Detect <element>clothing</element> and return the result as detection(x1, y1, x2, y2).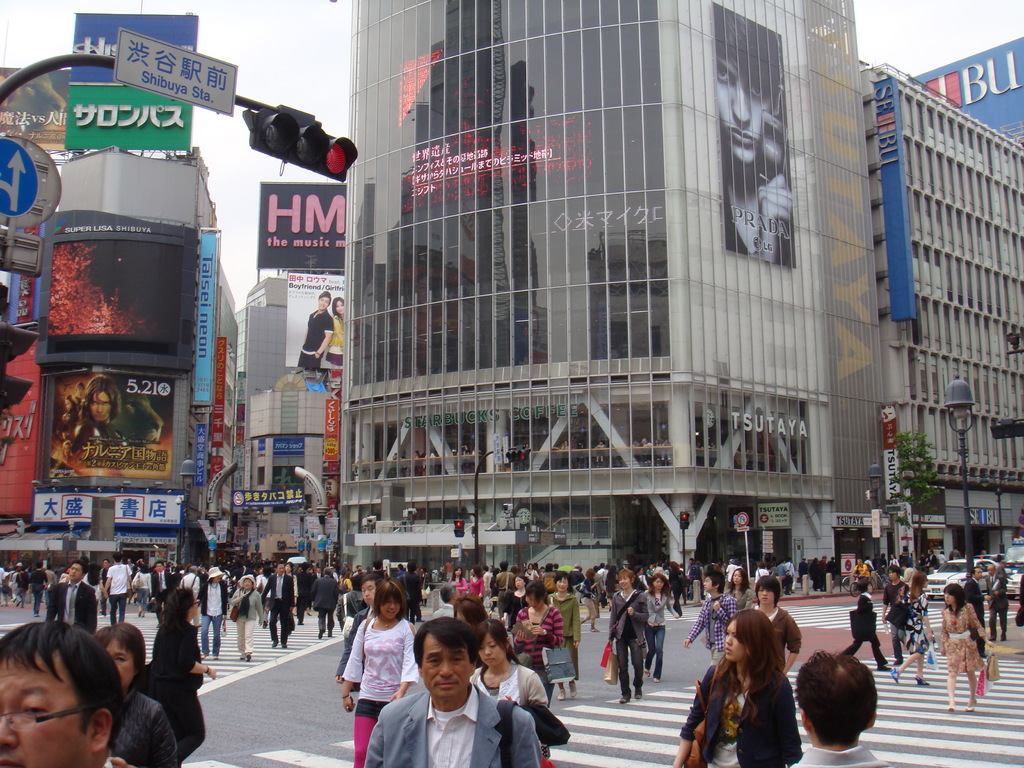
detection(305, 570, 342, 630).
